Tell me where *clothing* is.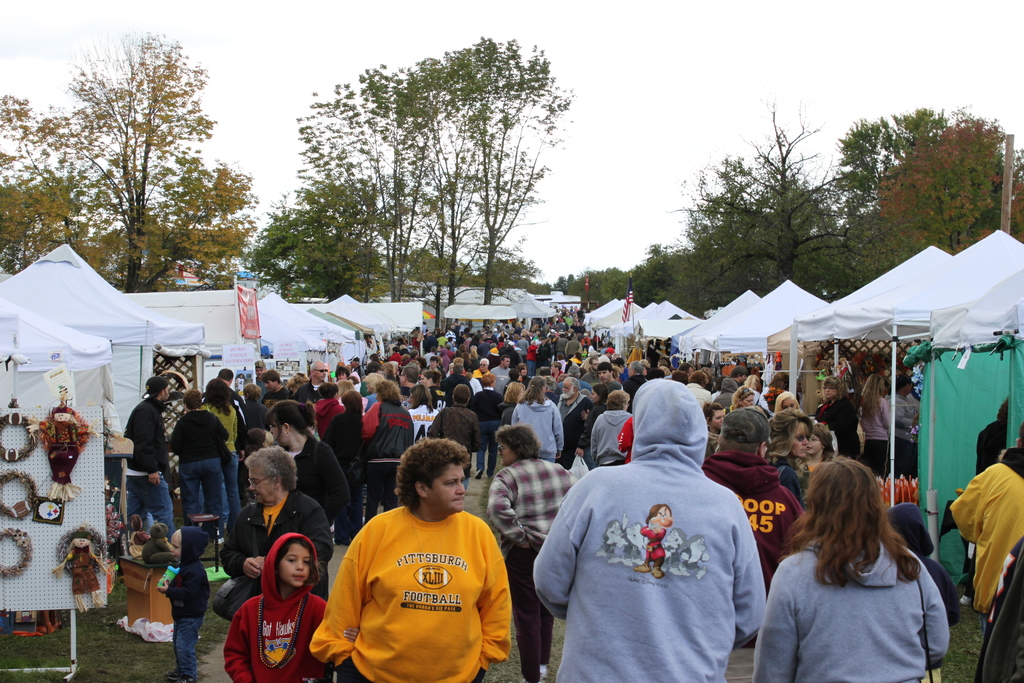
*clothing* is at 511, 393, 566, 452.
